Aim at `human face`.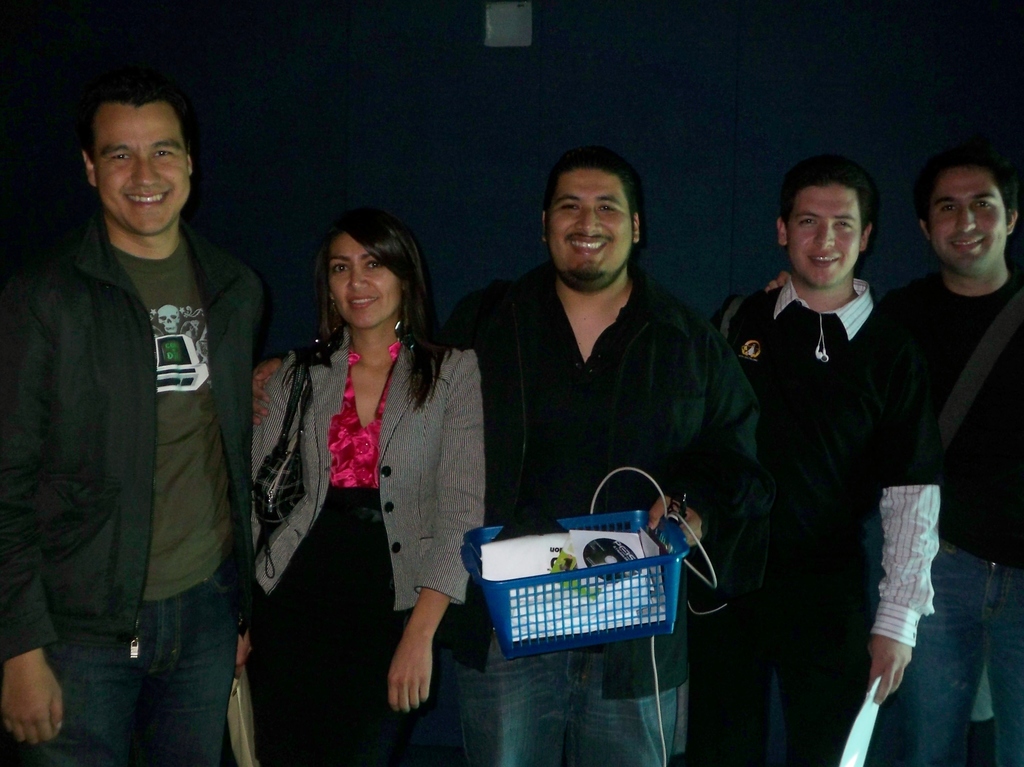
Aimed at 787,184,859,294.
